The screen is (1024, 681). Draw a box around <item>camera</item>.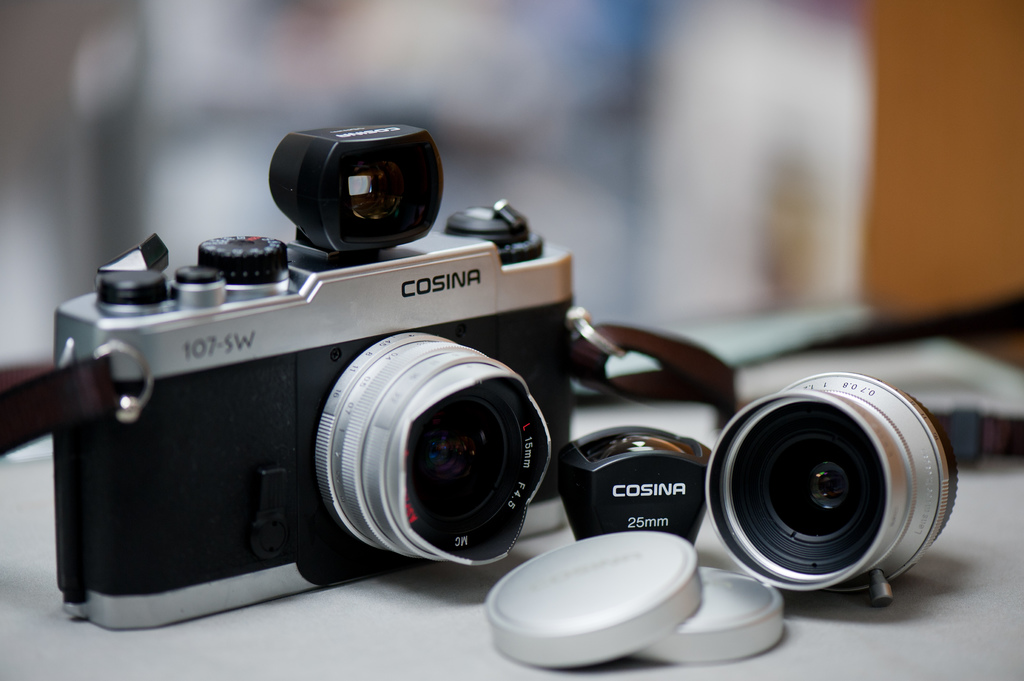
707 367 959 604.
